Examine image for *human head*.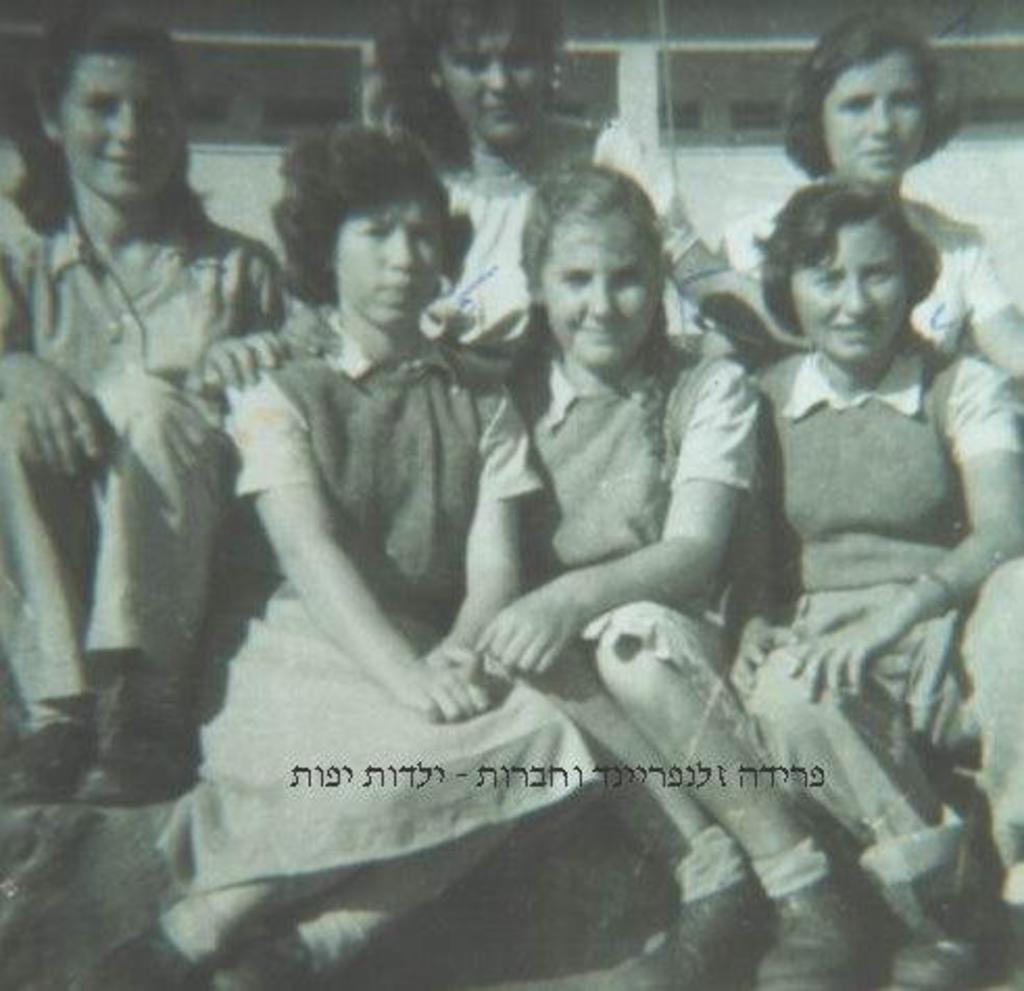
Examination result: bbox=(788, 10, 943, 188).
